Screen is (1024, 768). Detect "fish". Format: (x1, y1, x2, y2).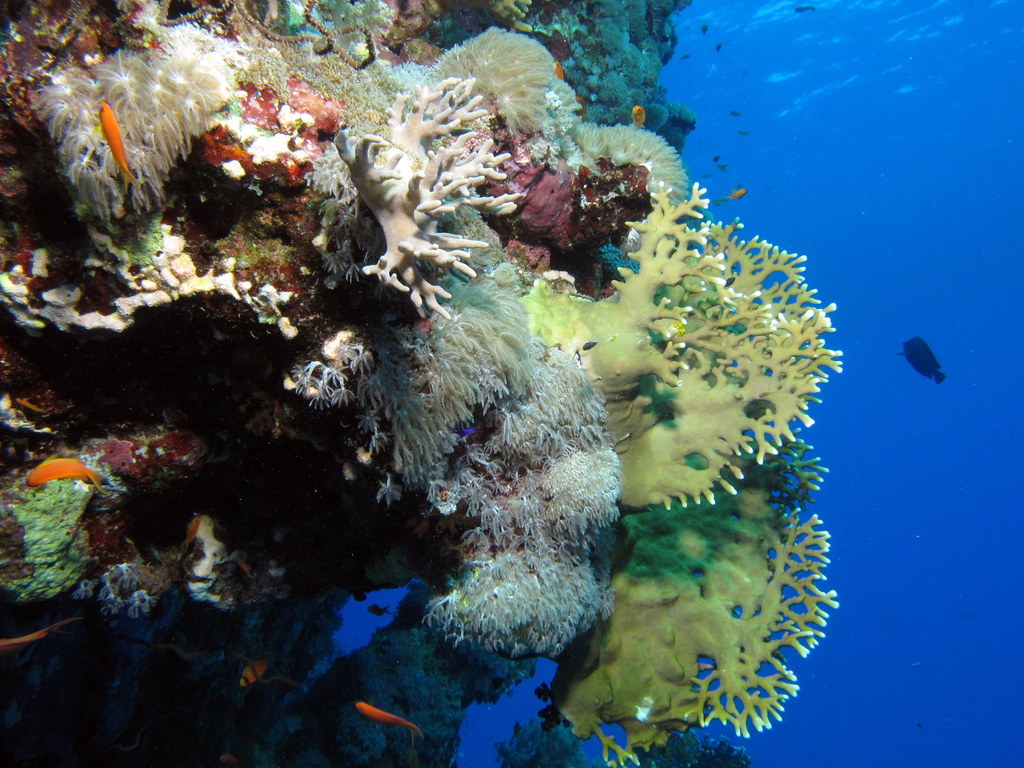
(245, 656, 268, 686).
